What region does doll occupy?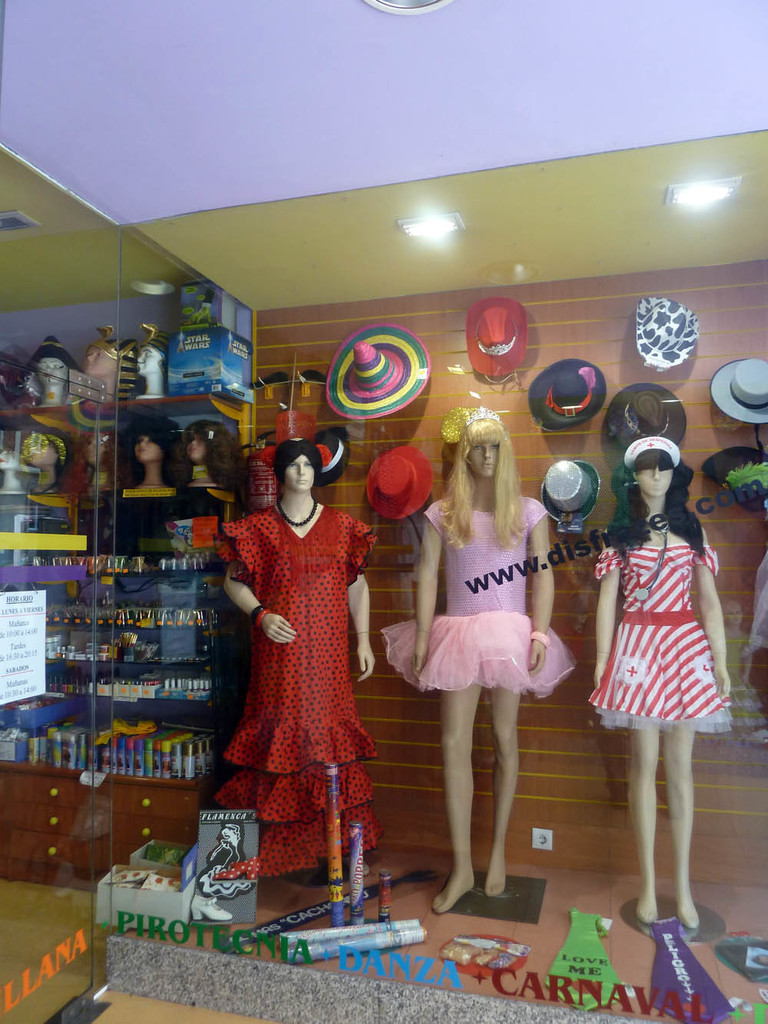
BBox(398, 433, 575, 922).
